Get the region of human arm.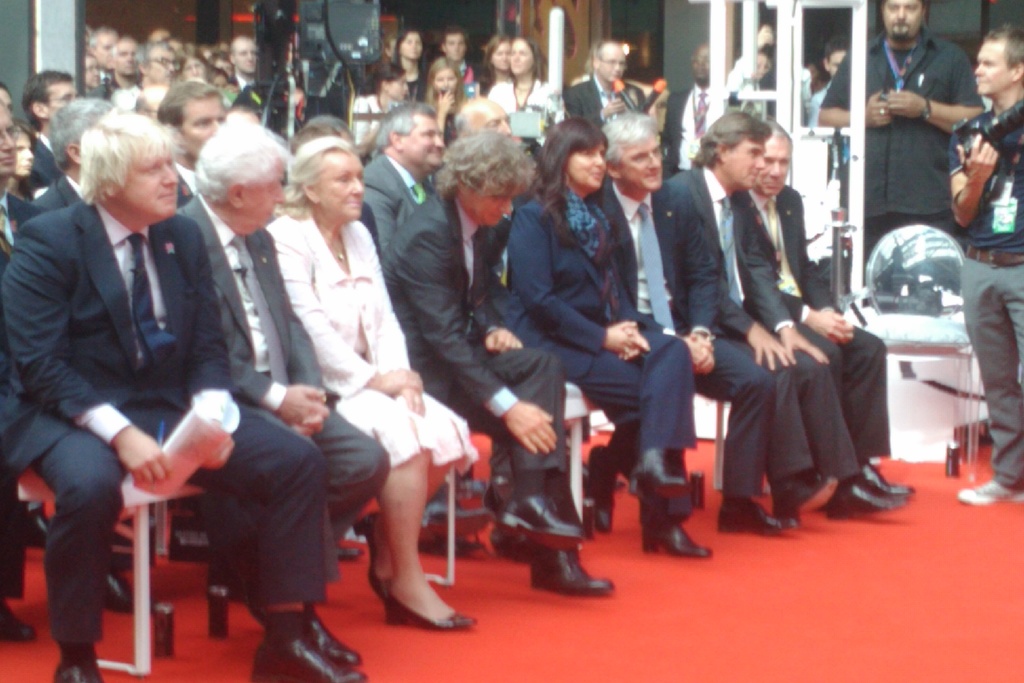
{"x1": 505, "y1": 207, "x2": 652, "y2": 357}.
